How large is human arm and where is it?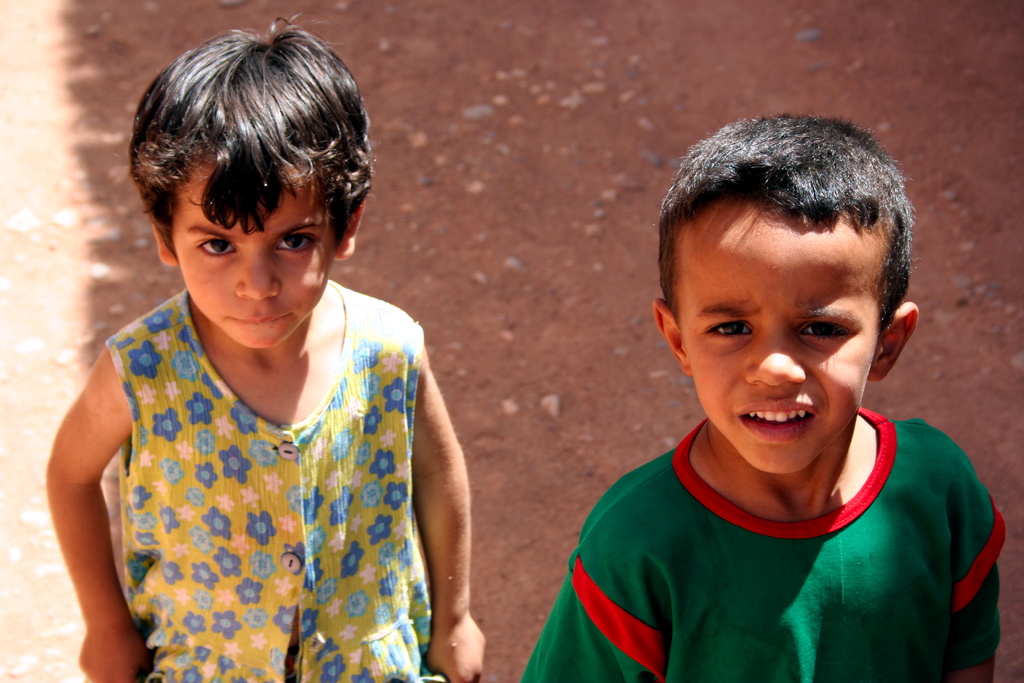
Bounding box: detection(519, 522, 661, 682).
